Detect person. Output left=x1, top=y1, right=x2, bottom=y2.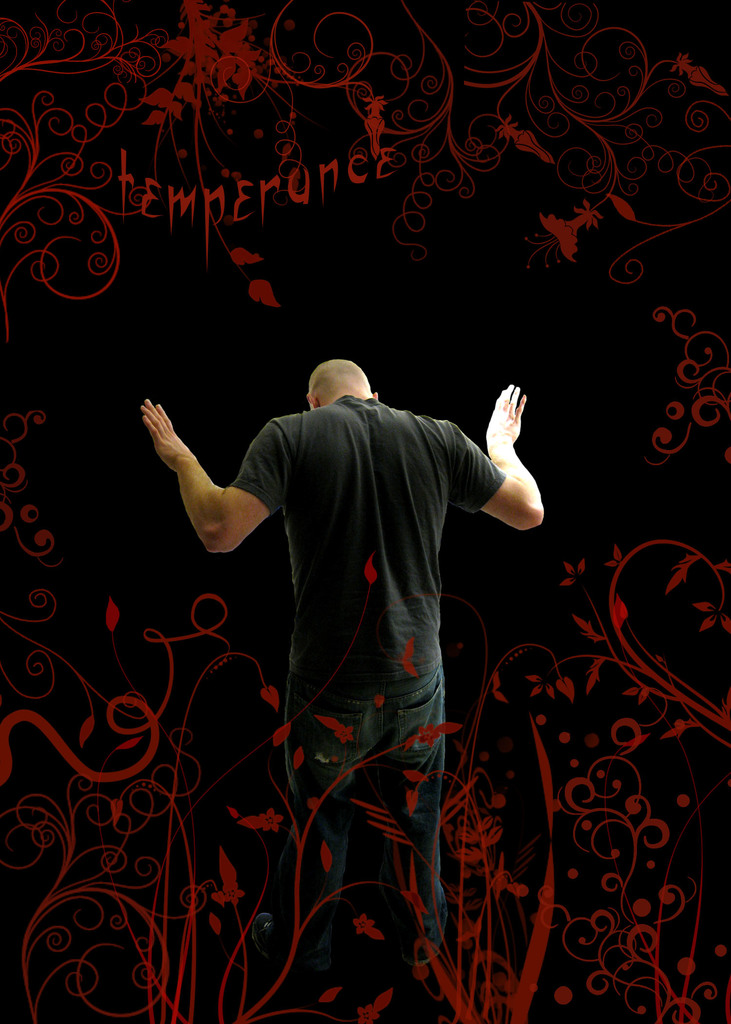
left=151, top=323, right=525, bottom=870.
